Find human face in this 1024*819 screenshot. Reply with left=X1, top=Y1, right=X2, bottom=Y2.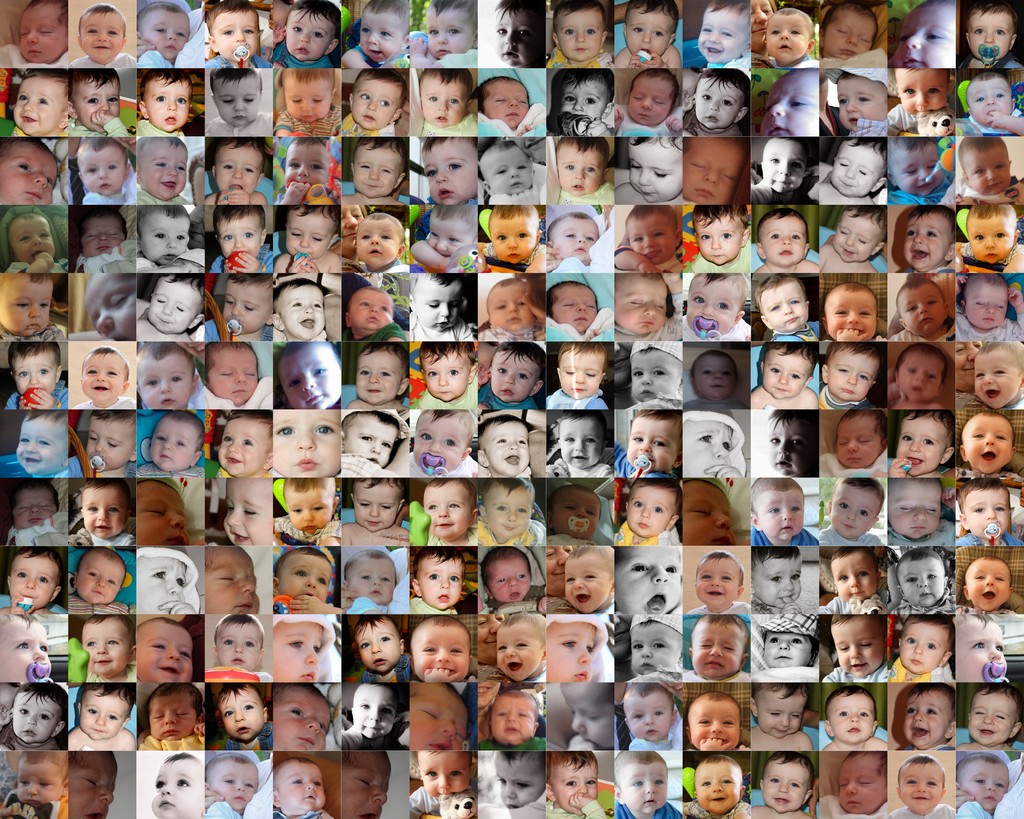
left=215, top=148, right=263, bottom=193.
